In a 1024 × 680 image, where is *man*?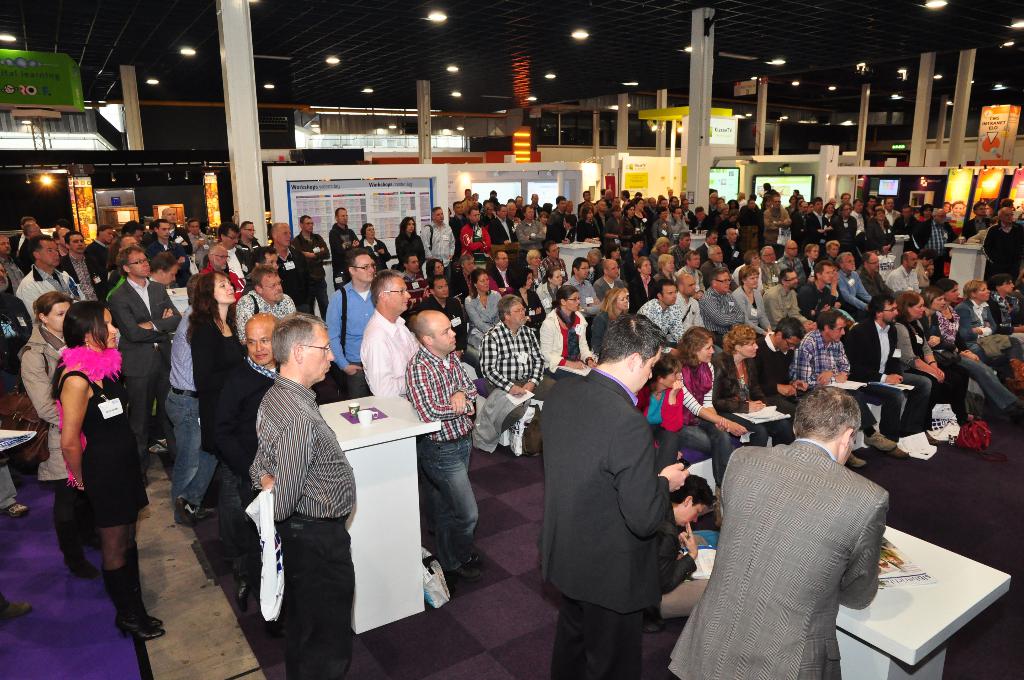
detection(795, 307, 858, 386).
